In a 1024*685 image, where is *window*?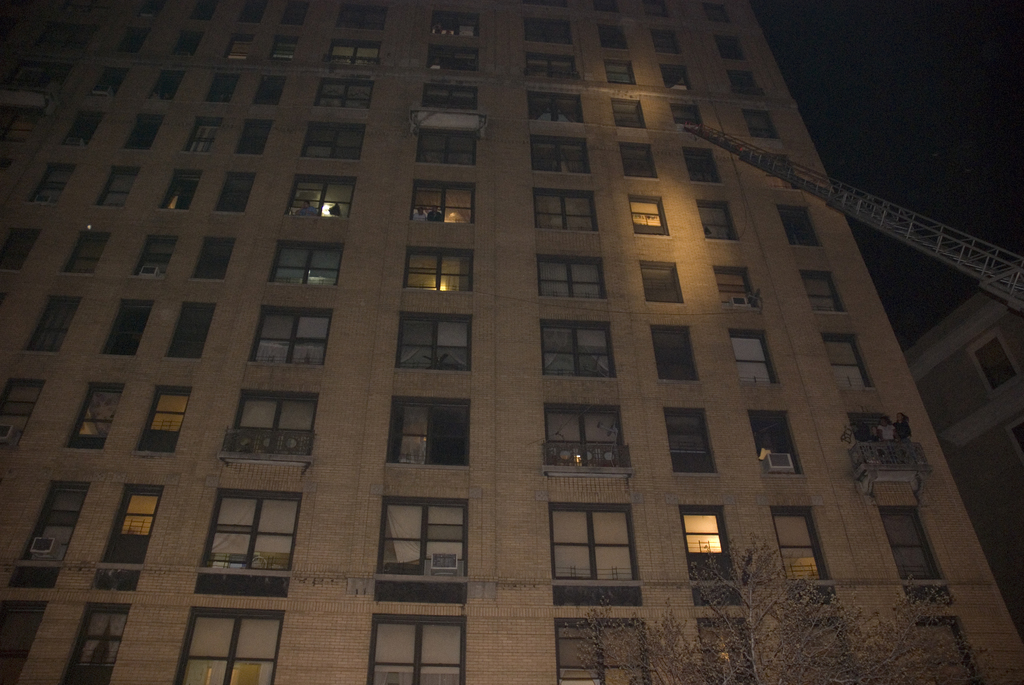
Rect(372, 617, 467, 684).
